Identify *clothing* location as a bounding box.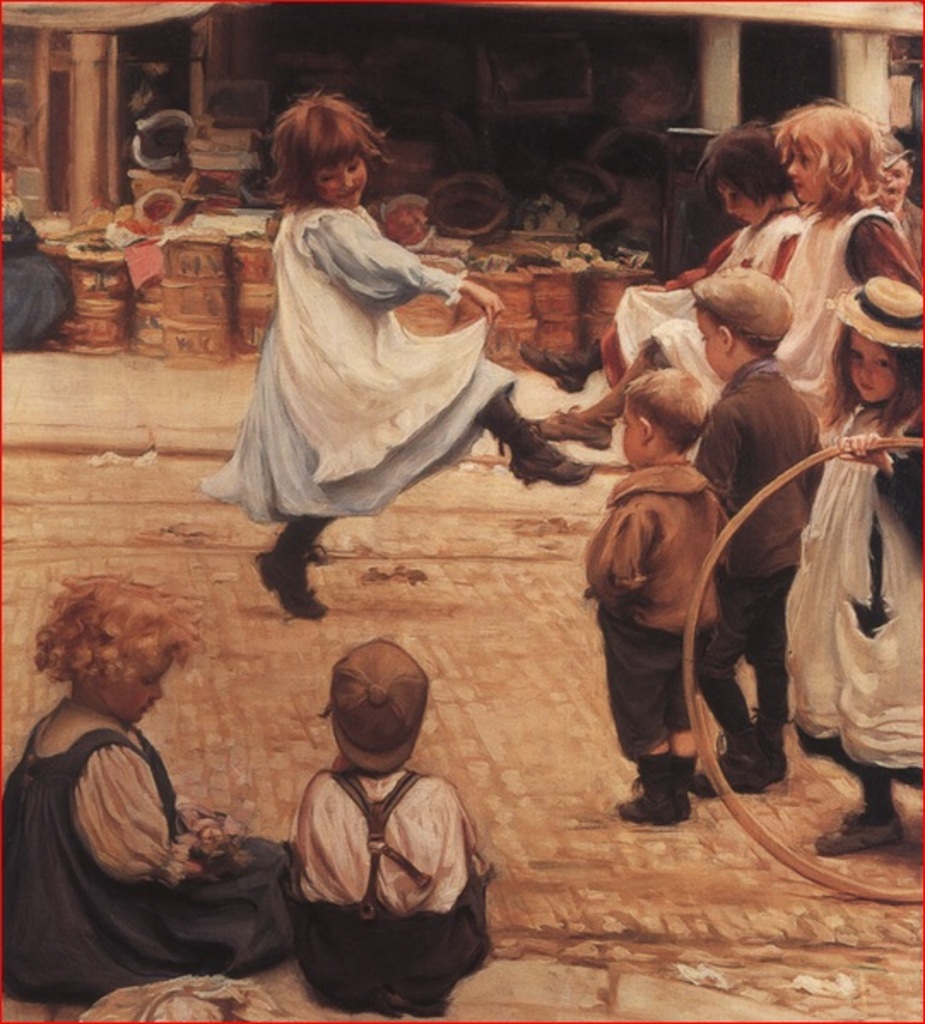
0, 699, 287, 997.
